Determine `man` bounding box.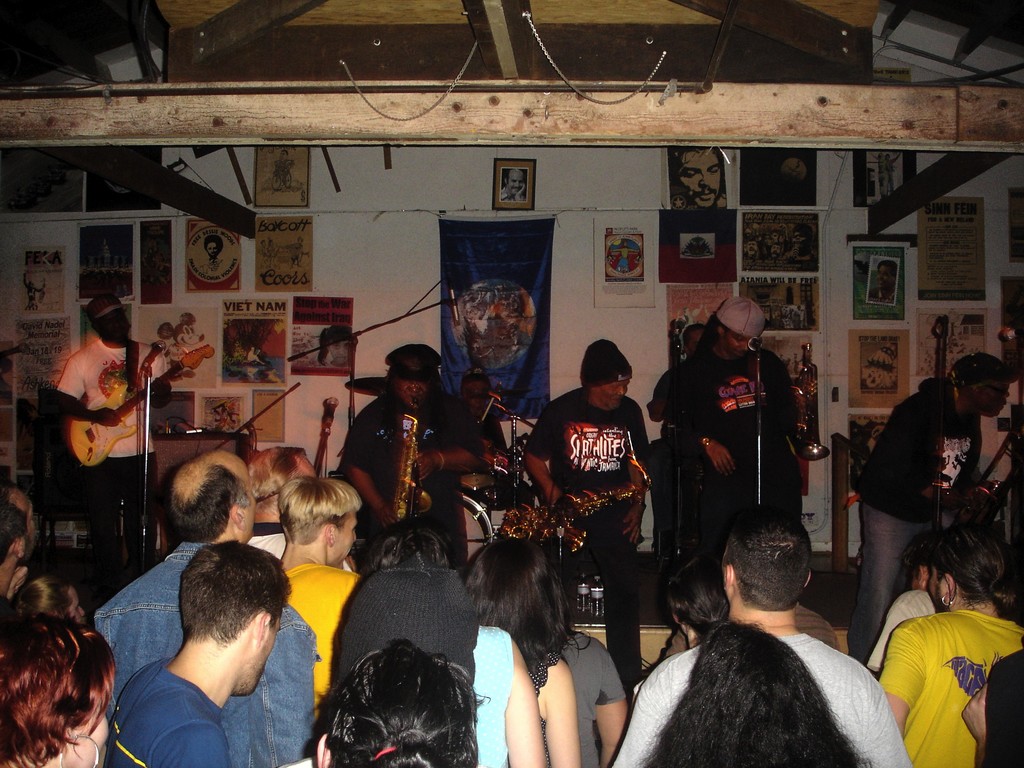
Determined: select_region(104, 455, 313, 767).
